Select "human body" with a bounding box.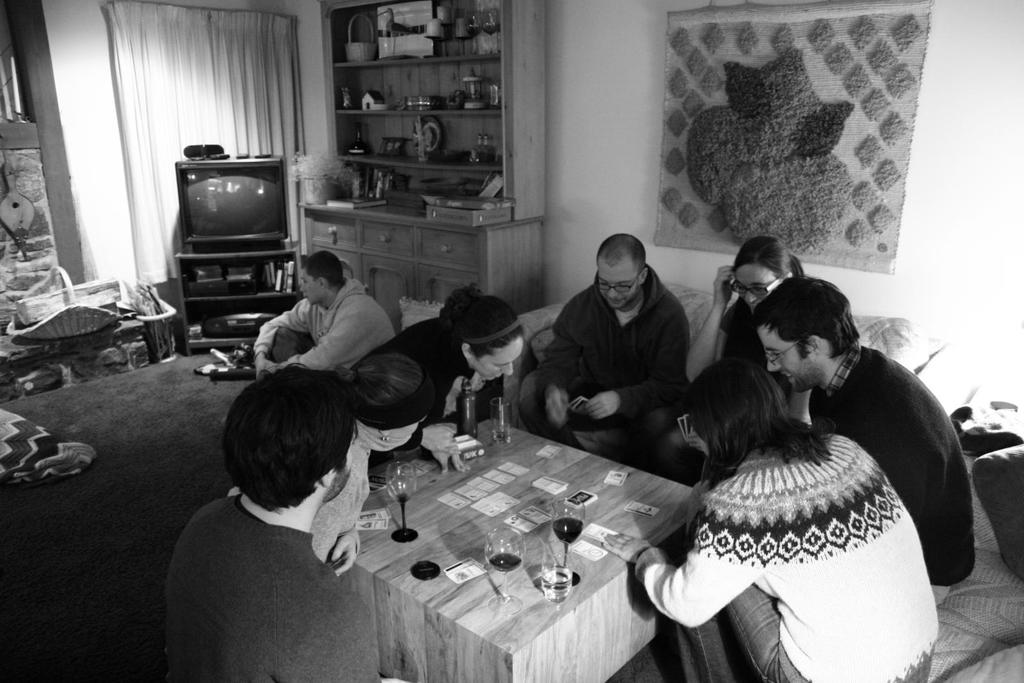
[356, 315, 514, 437].
